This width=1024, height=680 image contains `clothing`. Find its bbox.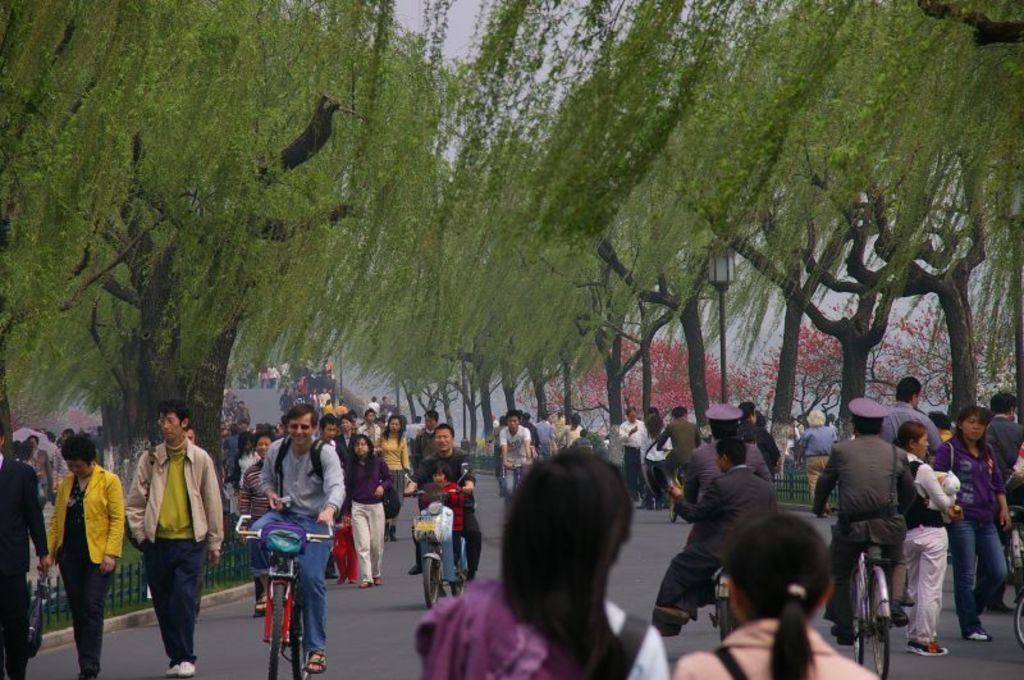
(x1=0, y1=446, x2=47, y2=675).
